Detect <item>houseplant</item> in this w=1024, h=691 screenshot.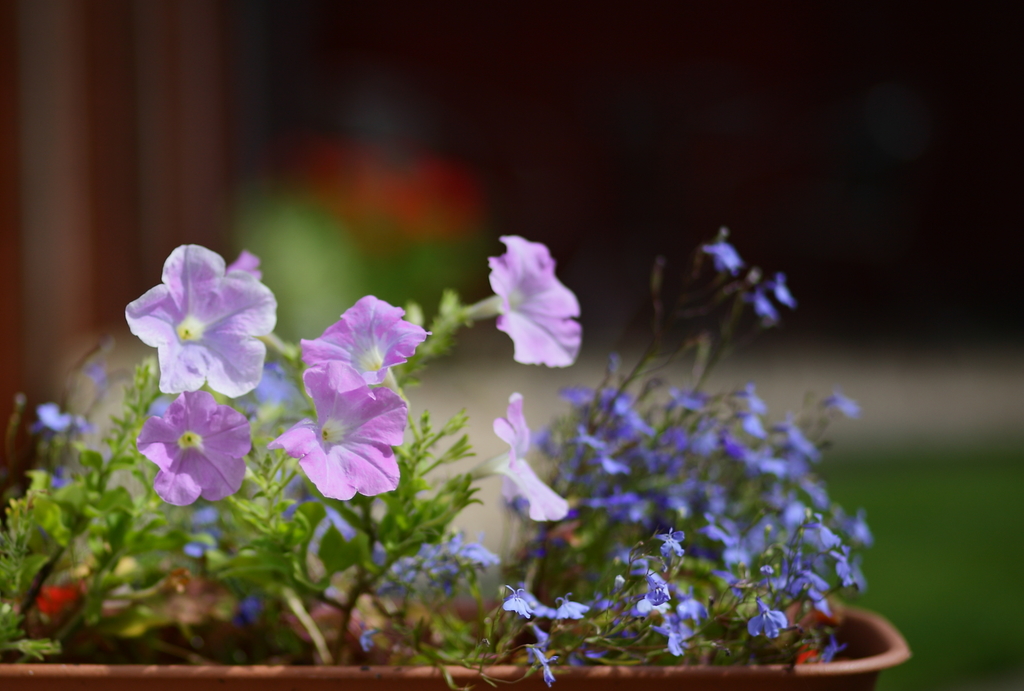
Detection: box=[0, 225, 913, 690].
